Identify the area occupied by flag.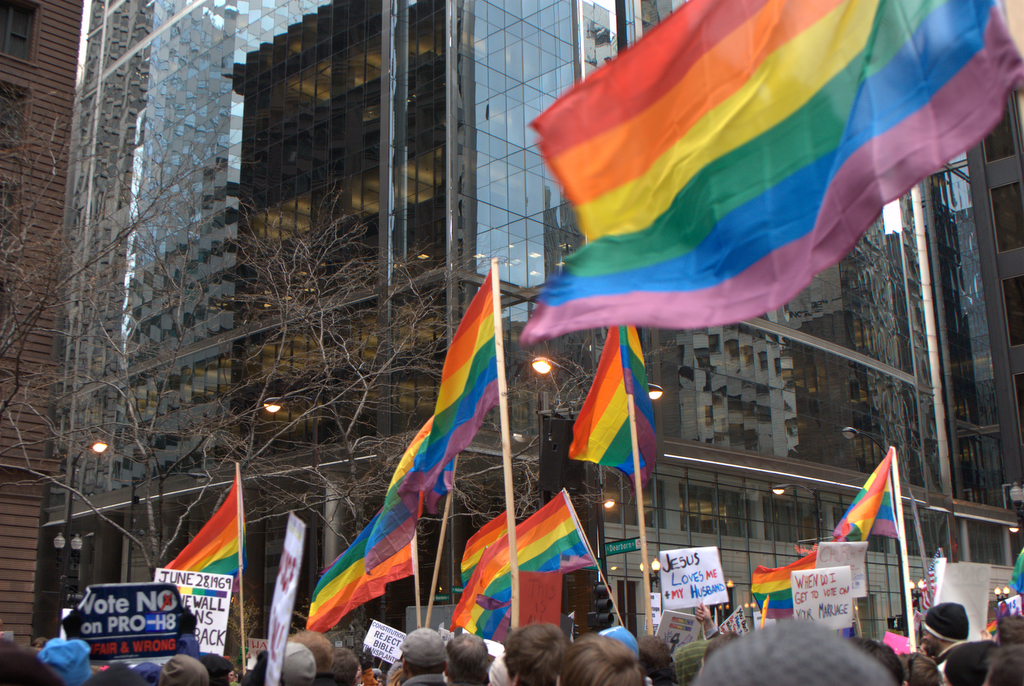
Area: bbox(1008, 550, 1023, 601).
